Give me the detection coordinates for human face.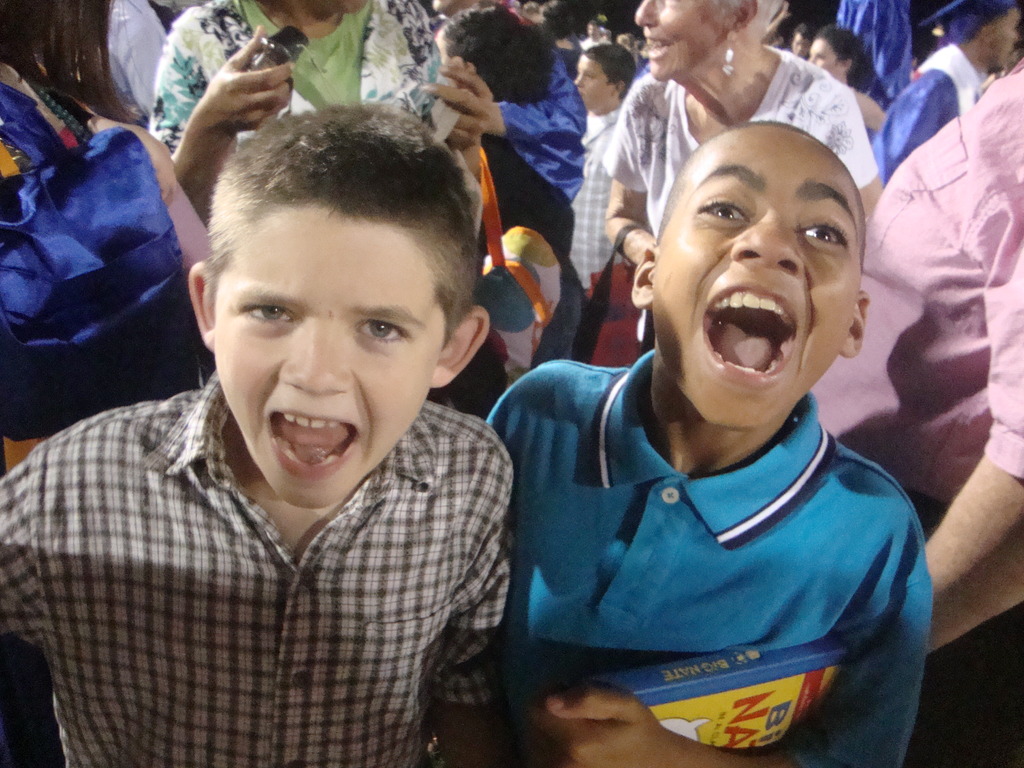
crop(632, 0, 723, 80).
